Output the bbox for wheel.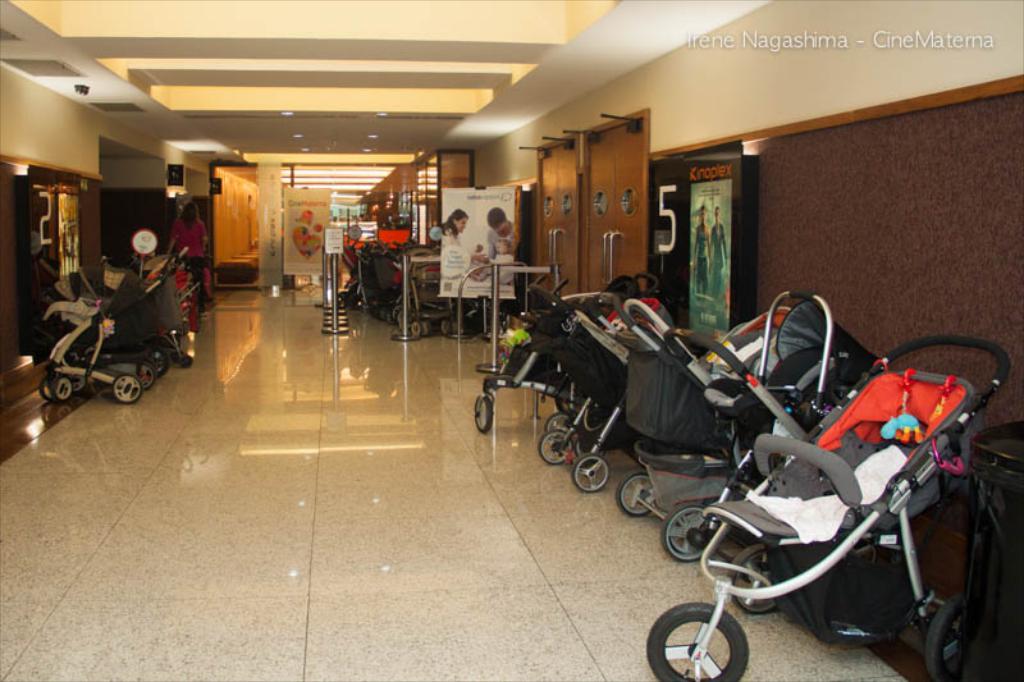
l=411, t=322, r=426, b=337.
